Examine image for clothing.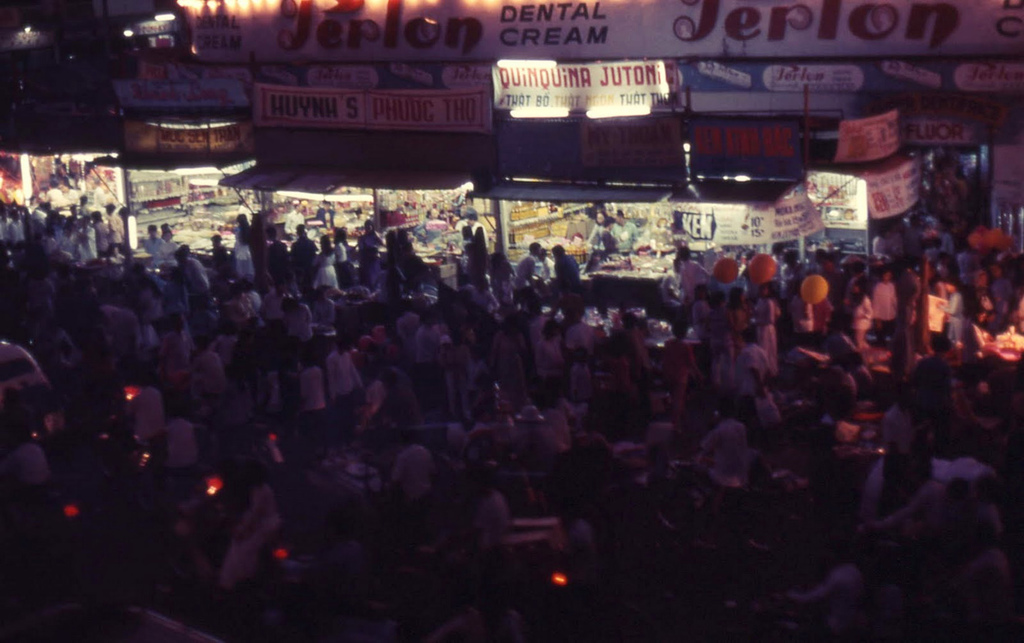
Examination result: 874,279,900,343.
